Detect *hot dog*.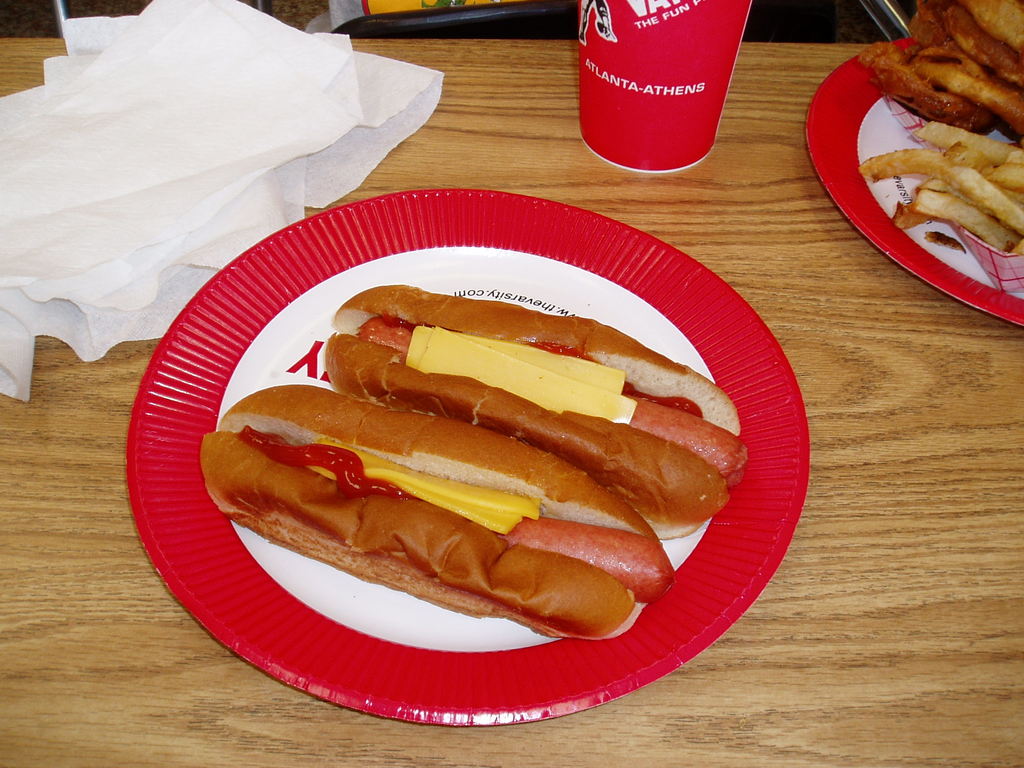
Detected at <region>199, 381, 673, 640</region>.
